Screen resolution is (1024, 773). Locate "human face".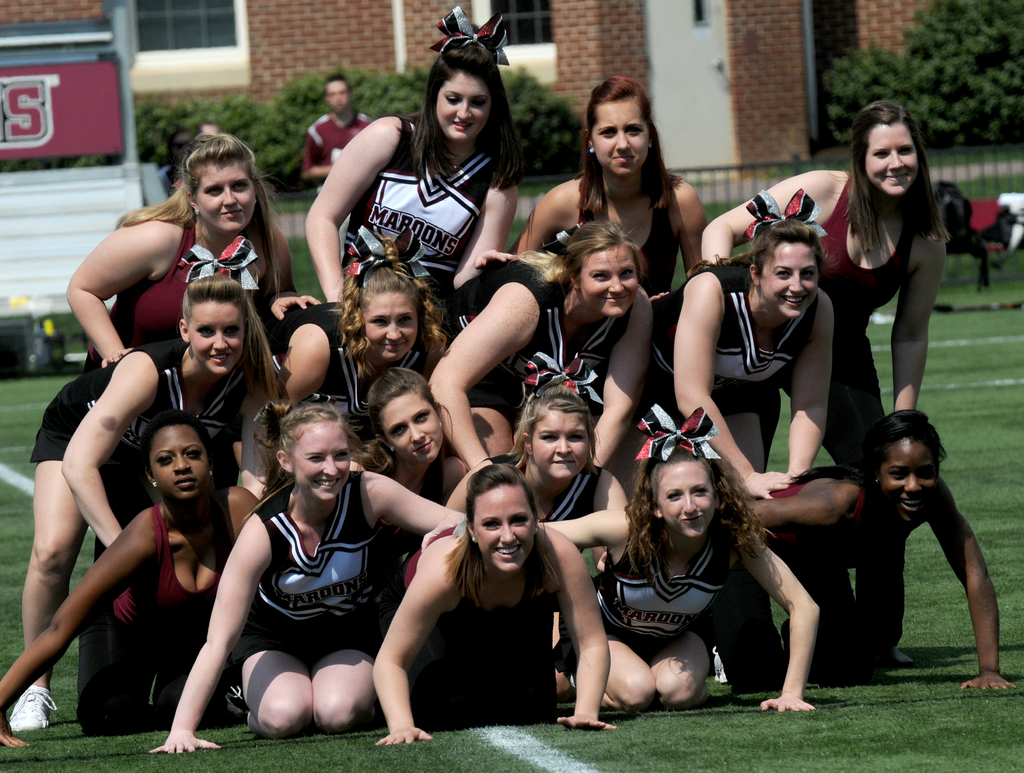
detection(594, 97, 646, 177).
